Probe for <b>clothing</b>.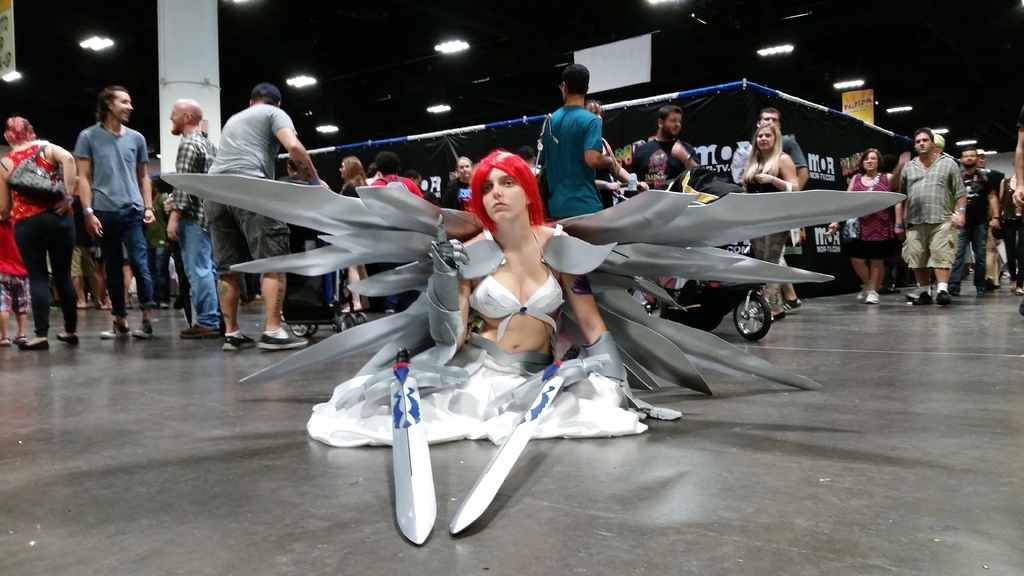
Probe result: (left=621, top=133, right=717, bottom=202).
